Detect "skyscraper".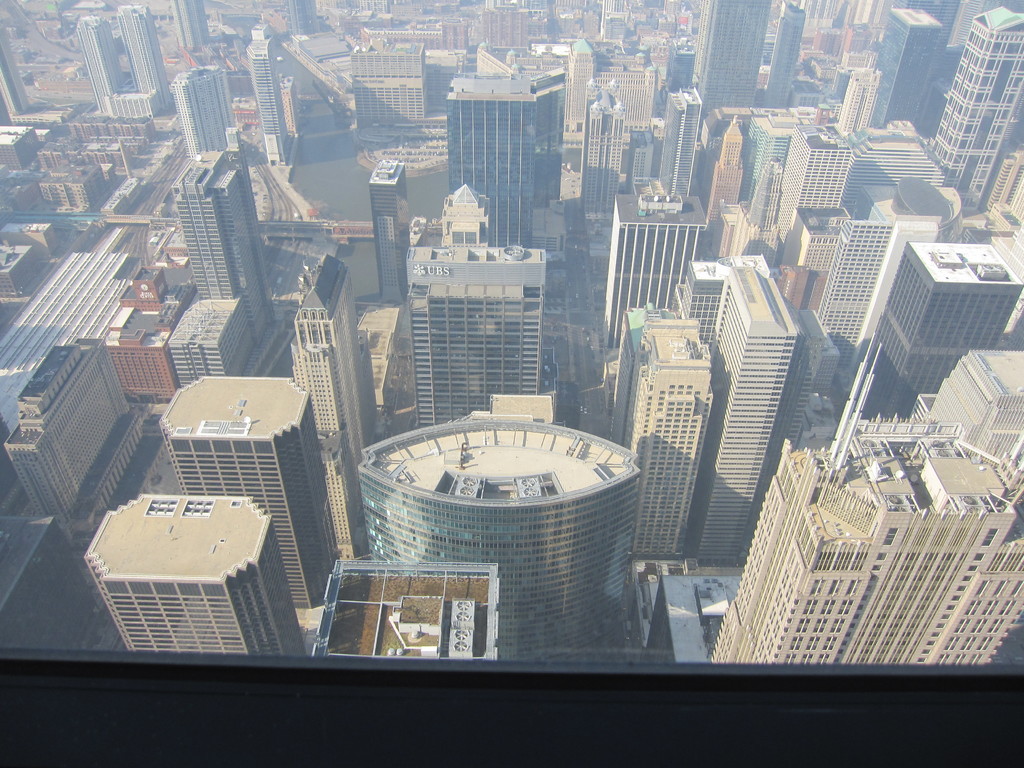
Detected at locate(168, 0, 209, 54).
